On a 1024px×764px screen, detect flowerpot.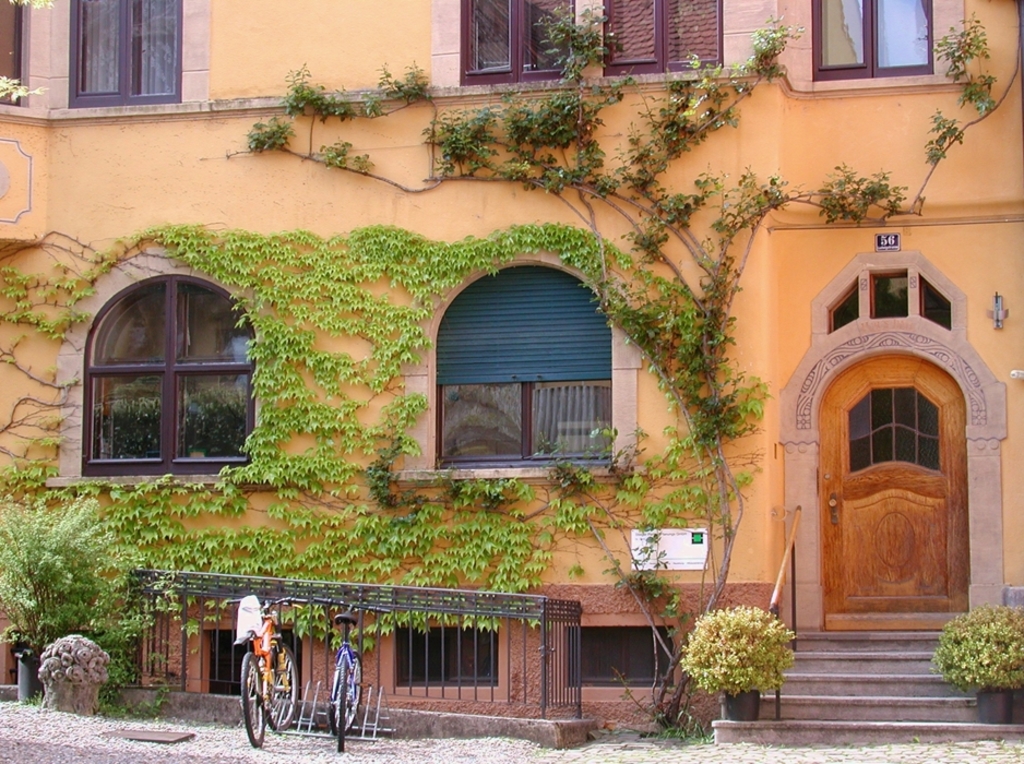
[937, 614, 1023, 713].
